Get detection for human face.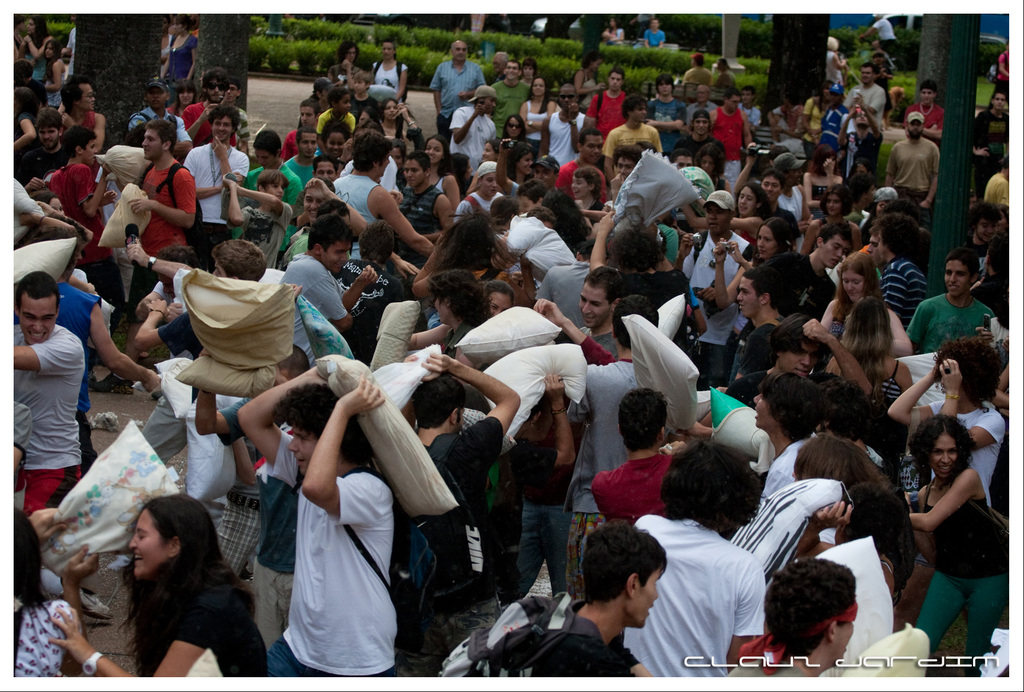
Detection: region(876, 227, 885, 259).
